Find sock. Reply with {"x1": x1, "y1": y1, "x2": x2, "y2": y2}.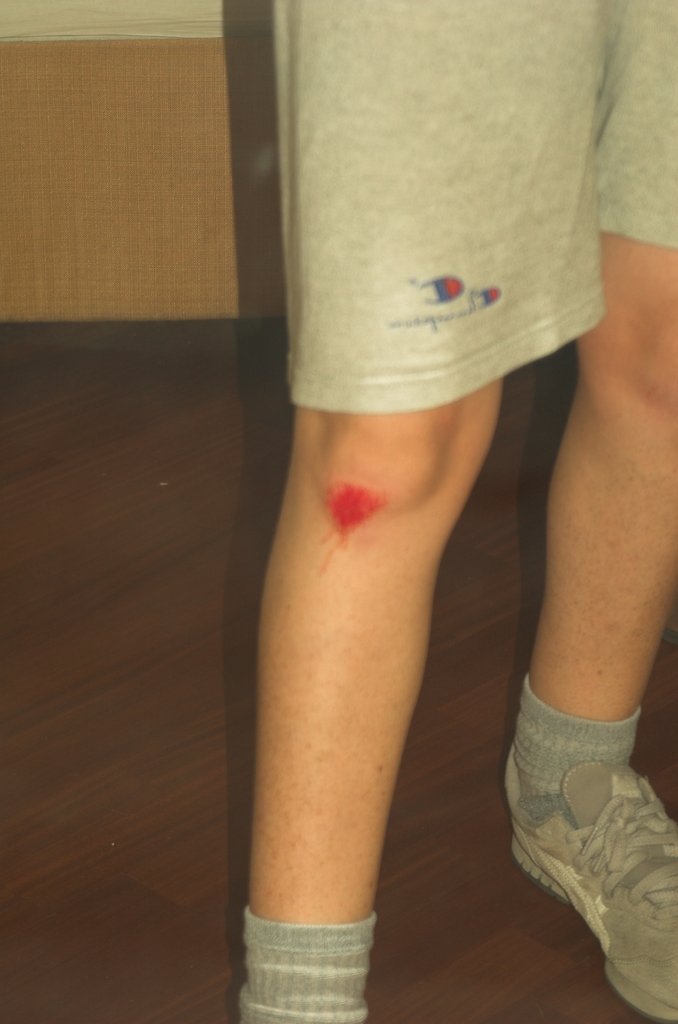
{"x1": 510, "y1": 675, "x2": 640, "y2": 820}.
